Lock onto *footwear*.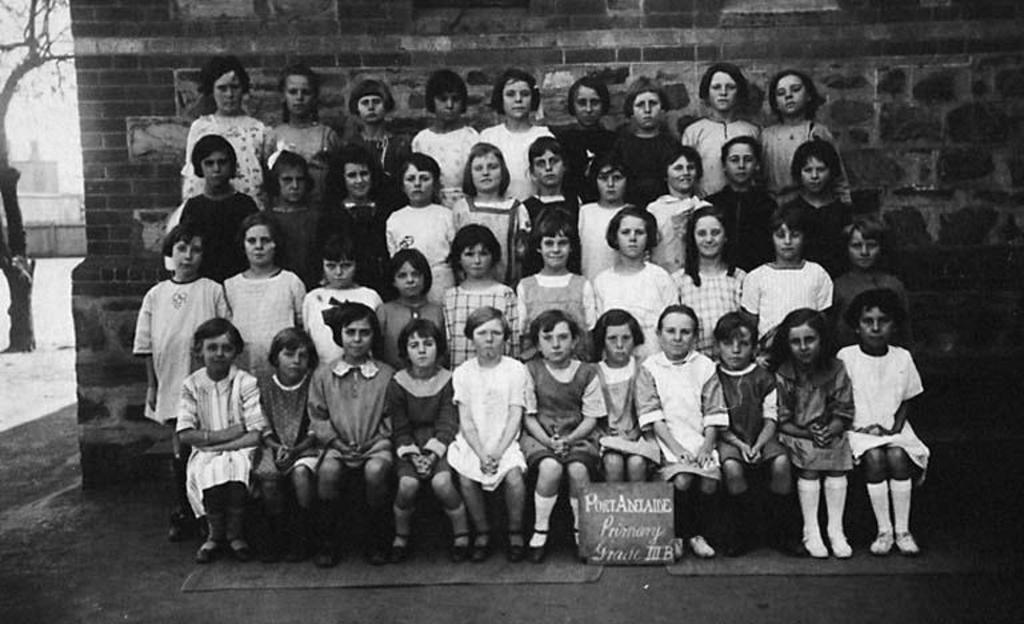
Locked: left=897, top=523, right=923, bottom=551.
